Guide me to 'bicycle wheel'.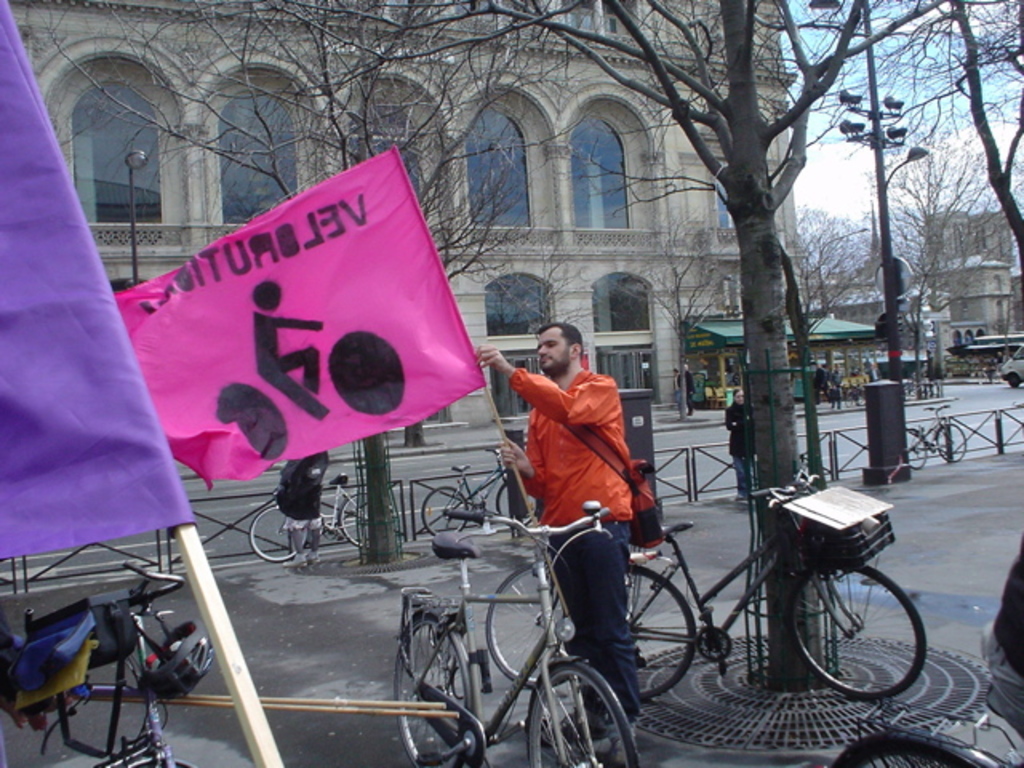
Guidance: (x1=902, y1=424, x2=930, y2=470).
